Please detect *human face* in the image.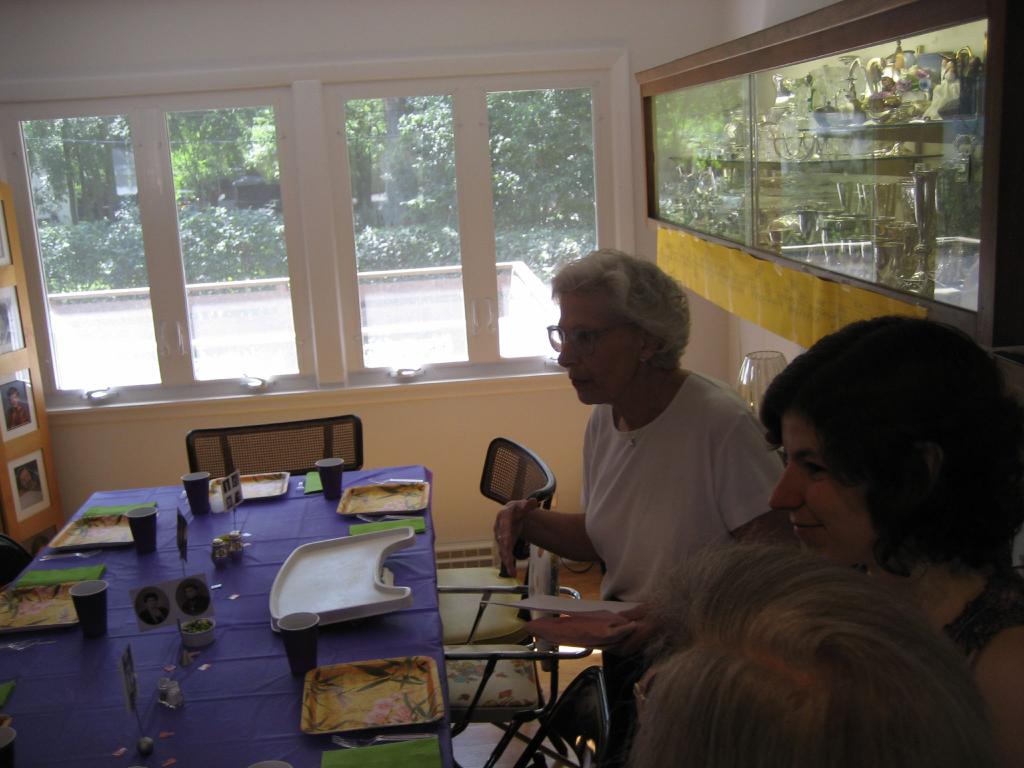
box=[765, 408, 868, 561].
